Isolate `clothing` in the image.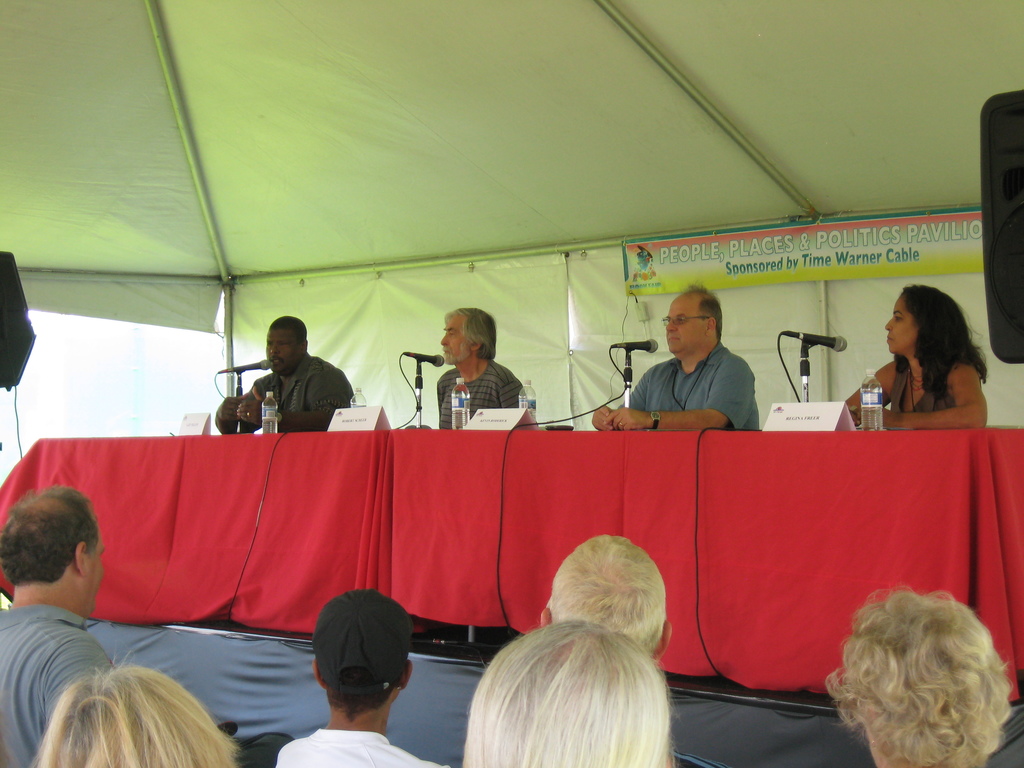
Isolated region: (left=265, top=729, right=455, bottom=767).
